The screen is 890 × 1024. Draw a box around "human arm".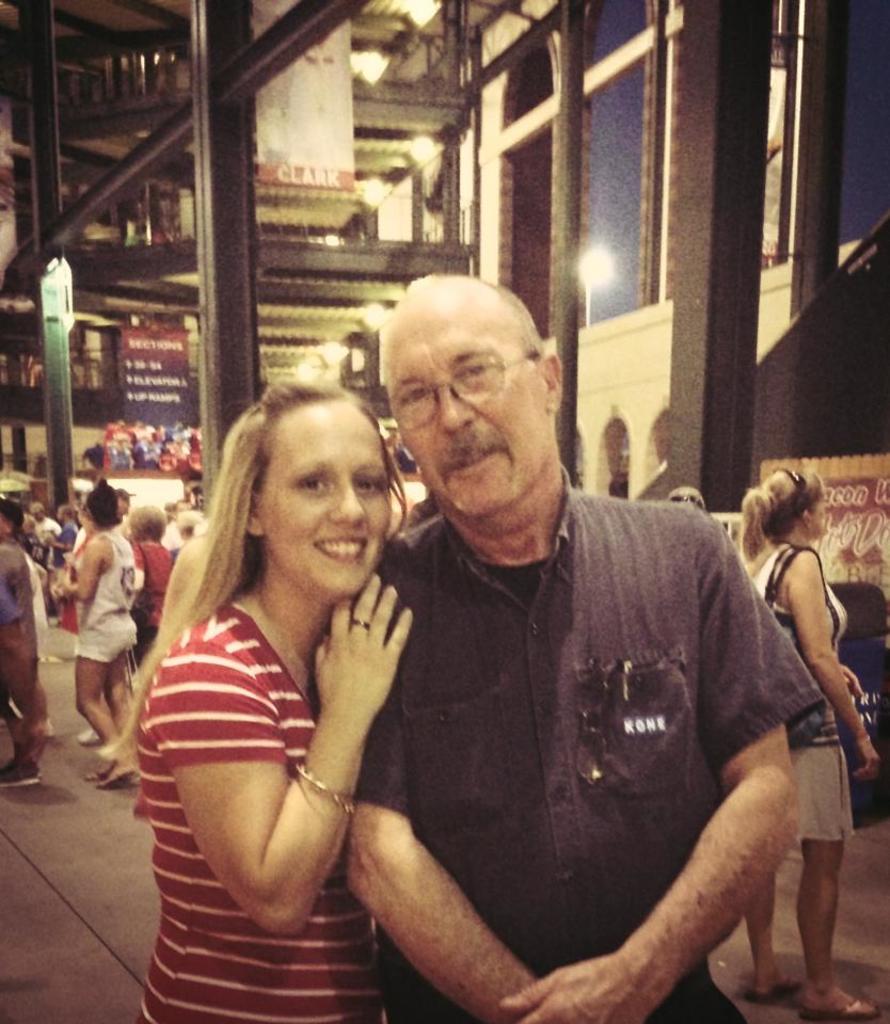
pyautogui.locateOnScreen(780, 547, 884, 783).
